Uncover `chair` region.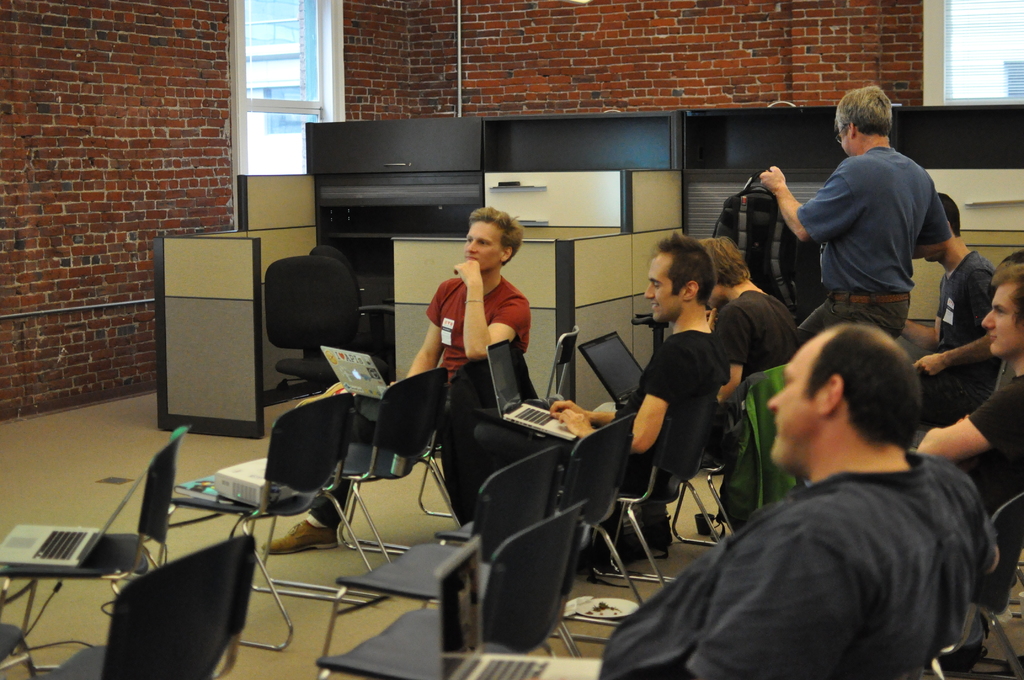
Uncovered: (982,494,1023,679).
